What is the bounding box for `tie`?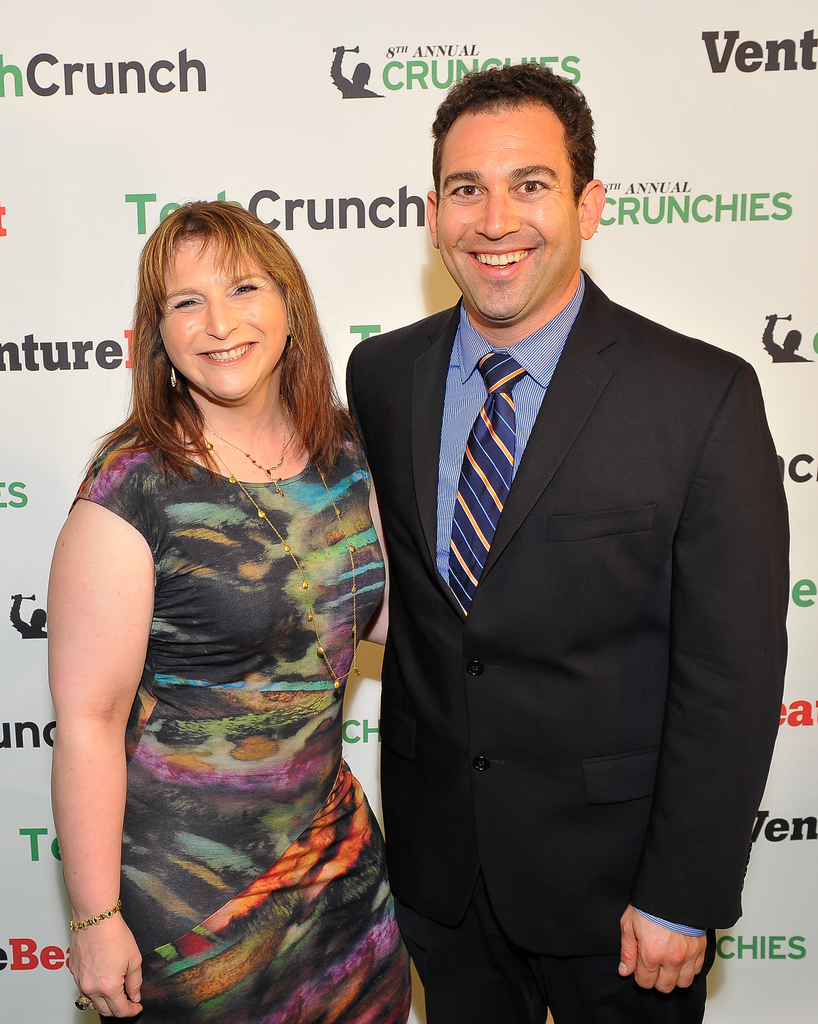
bbox=[445, 350, 526, 614].
